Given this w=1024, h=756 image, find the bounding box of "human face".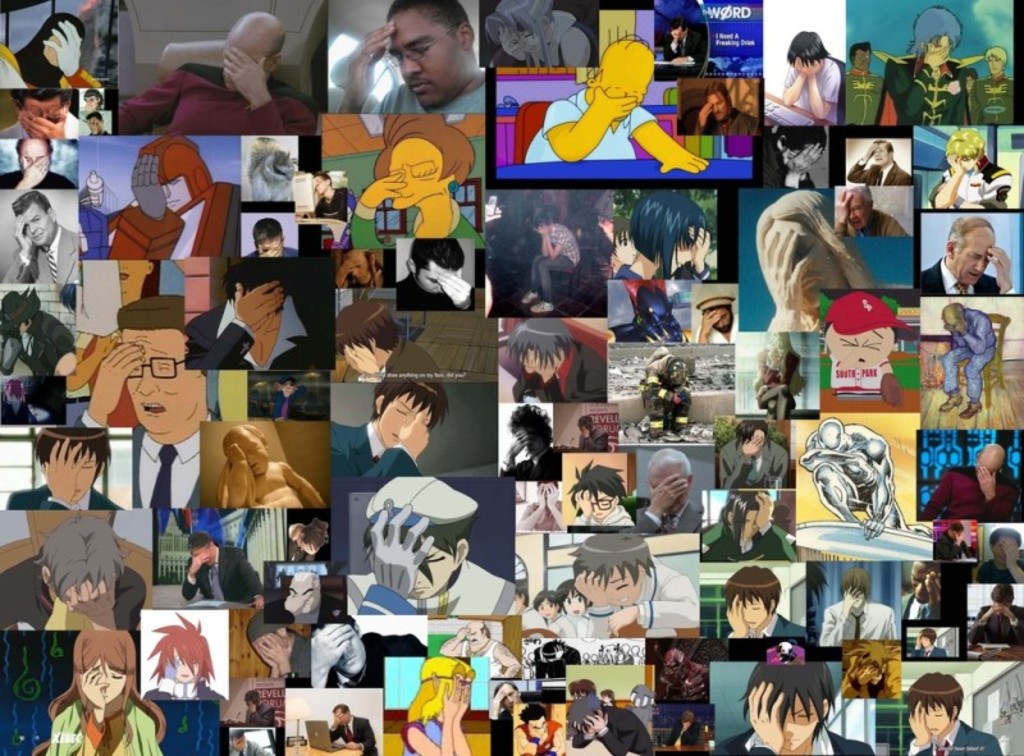
<bbox>840, 192, 867, 228</bbox>.
